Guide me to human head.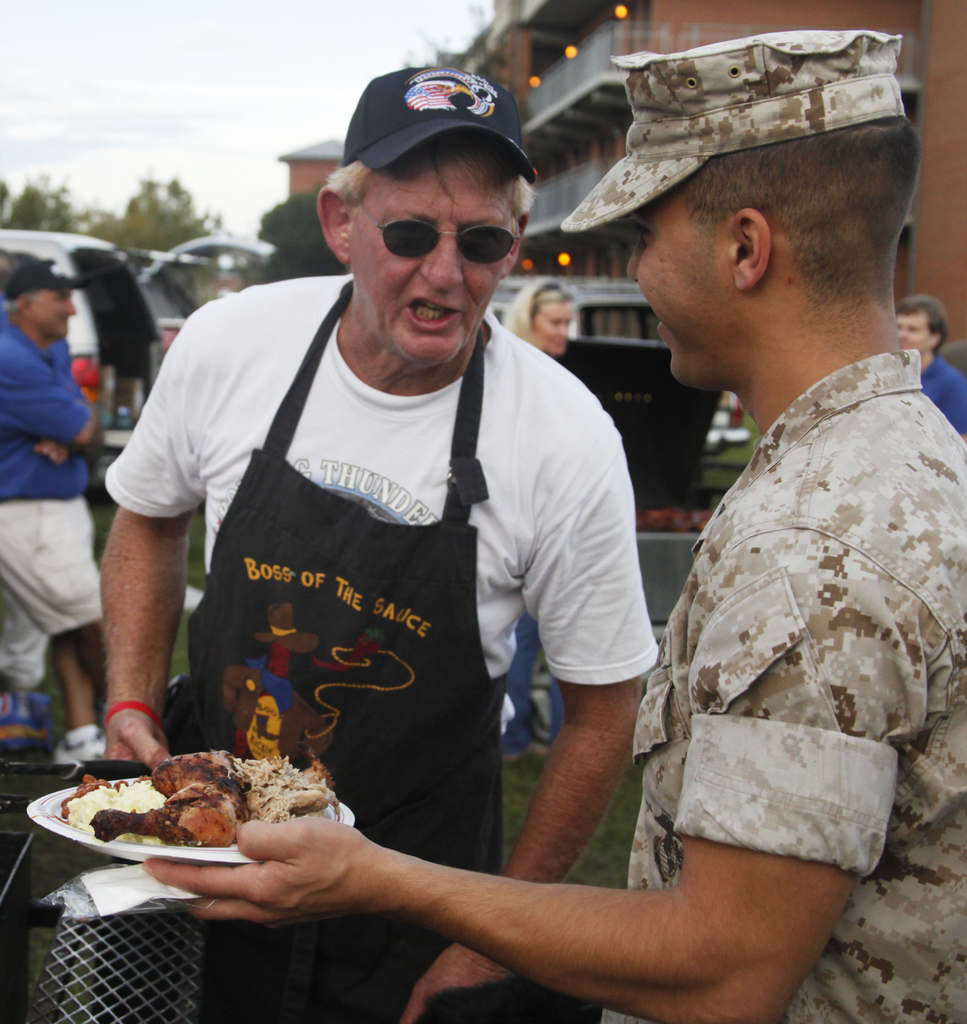
Guidance: [left=313, top=61, right=532, bottom=376].
